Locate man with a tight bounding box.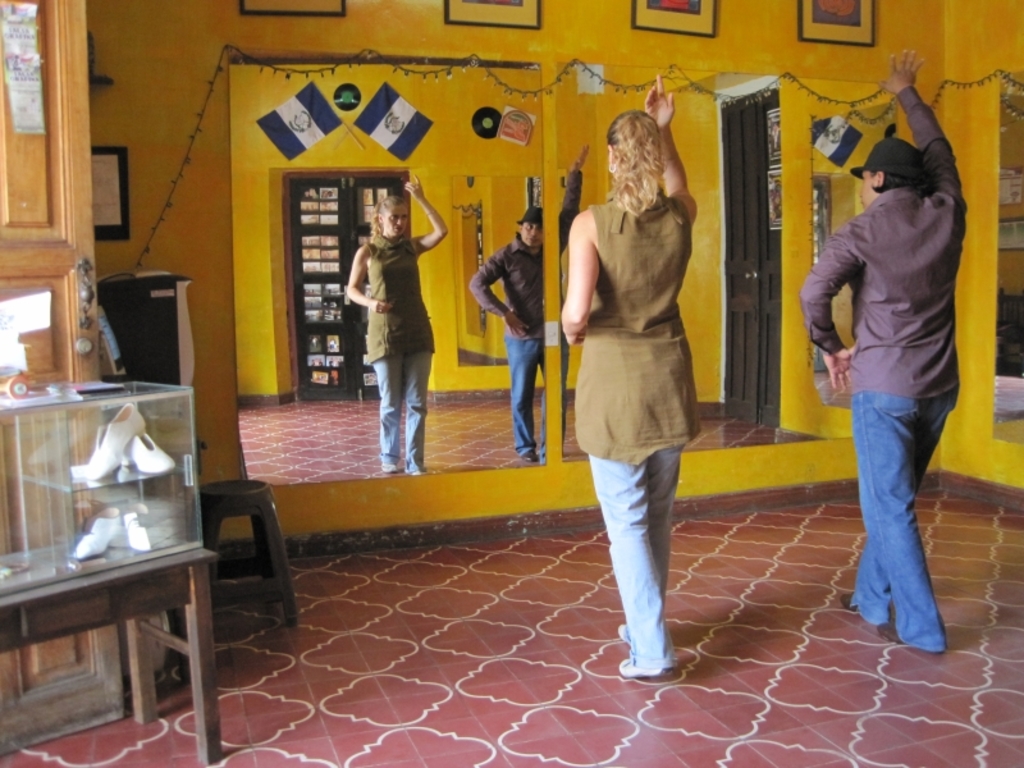
bbox(806, 51, 977, 658).
